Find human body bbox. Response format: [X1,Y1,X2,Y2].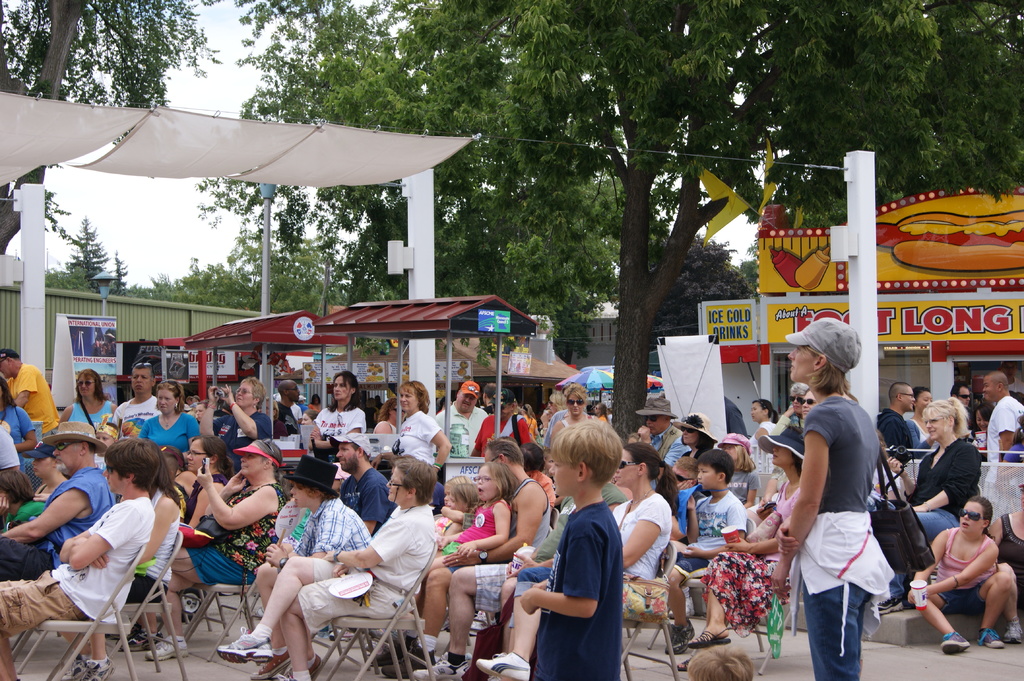
[431,488,473,539].
